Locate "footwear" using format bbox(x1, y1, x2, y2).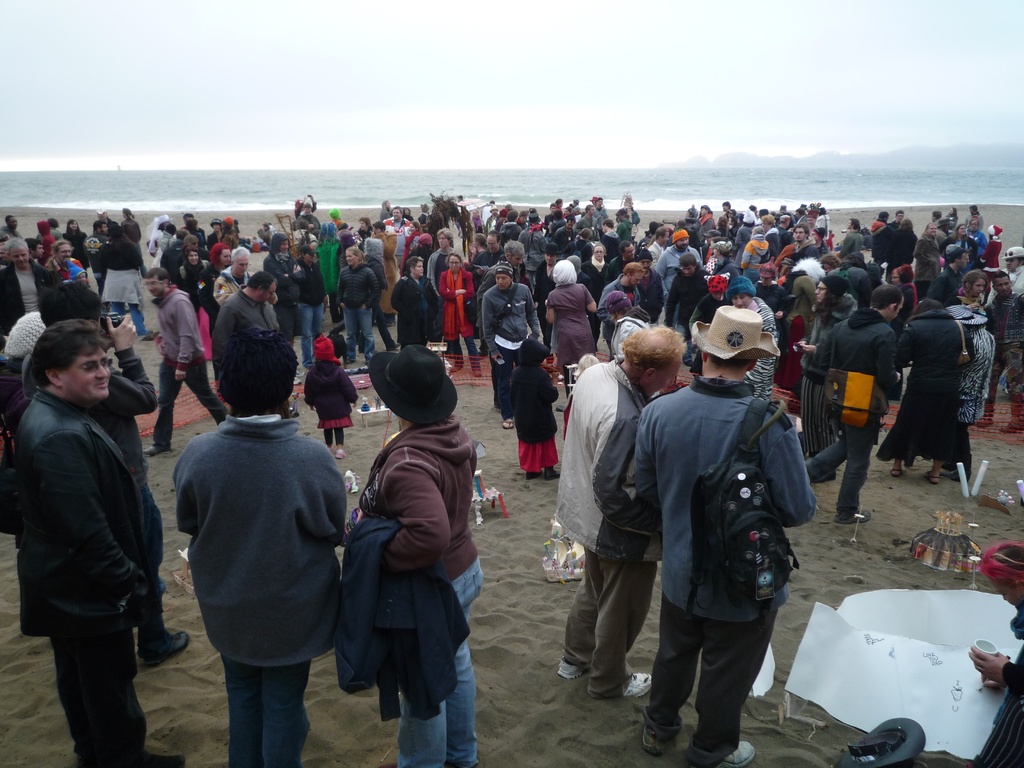
bbox(141, 442, 173, 456).
